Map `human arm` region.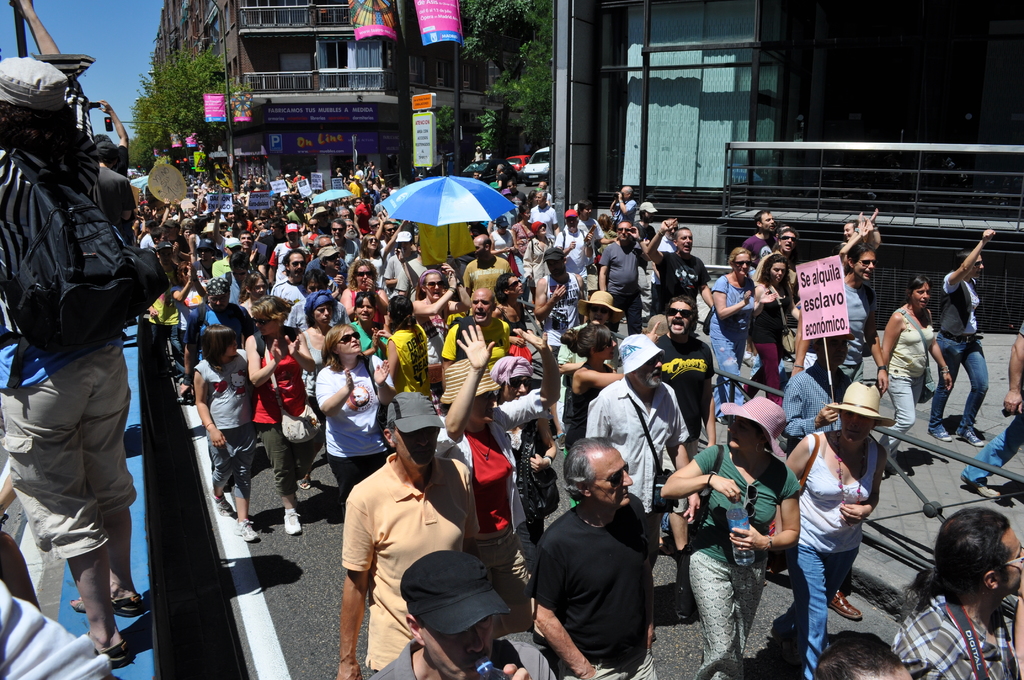
Mapped to {"left": 1013, "top": 592, "right": 1023, "bottom": 676}.
